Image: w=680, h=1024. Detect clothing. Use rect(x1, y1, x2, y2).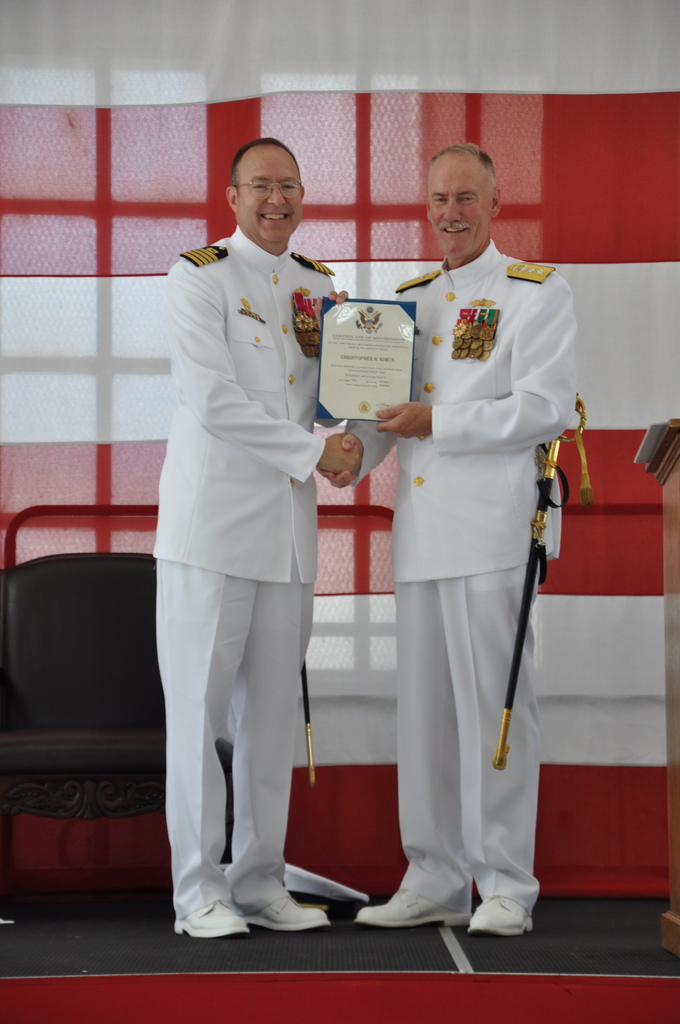
rect(343, 239, 578, 918).
